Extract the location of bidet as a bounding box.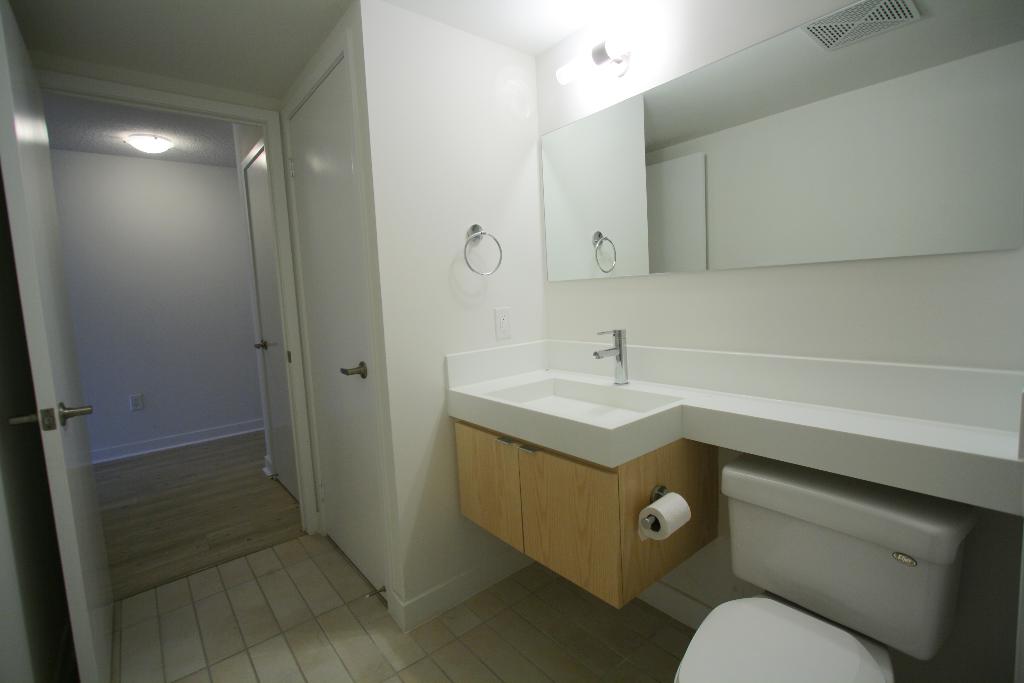
680,591,897,682.
